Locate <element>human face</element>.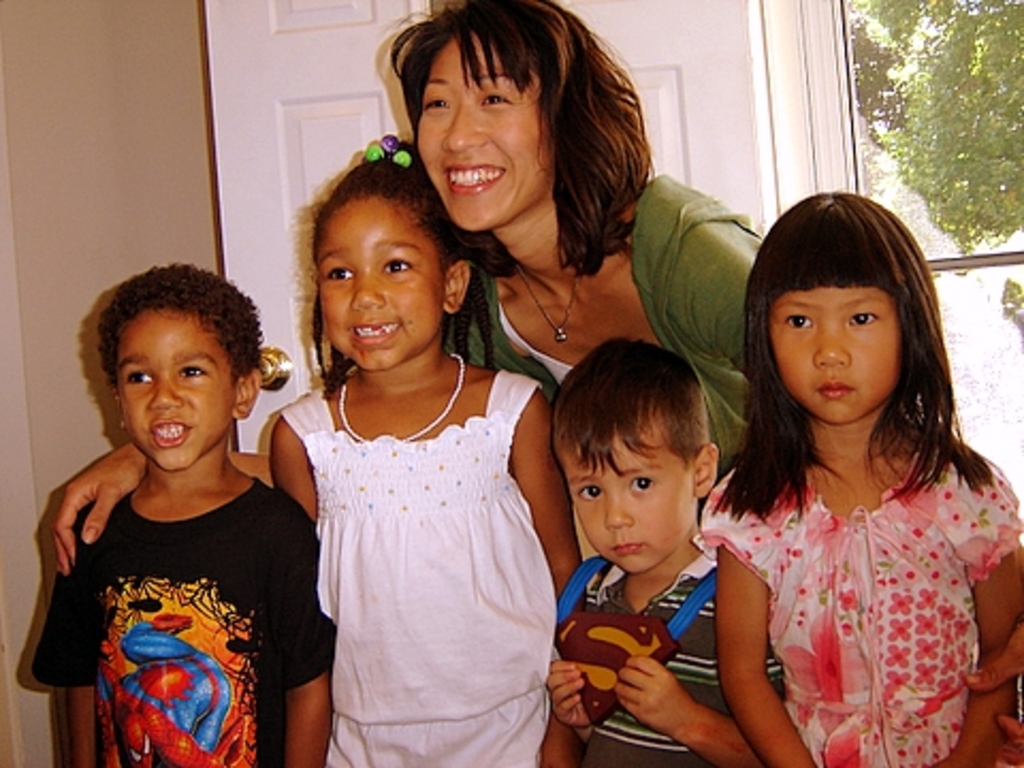
Bounding box: 115,305,233,467.
